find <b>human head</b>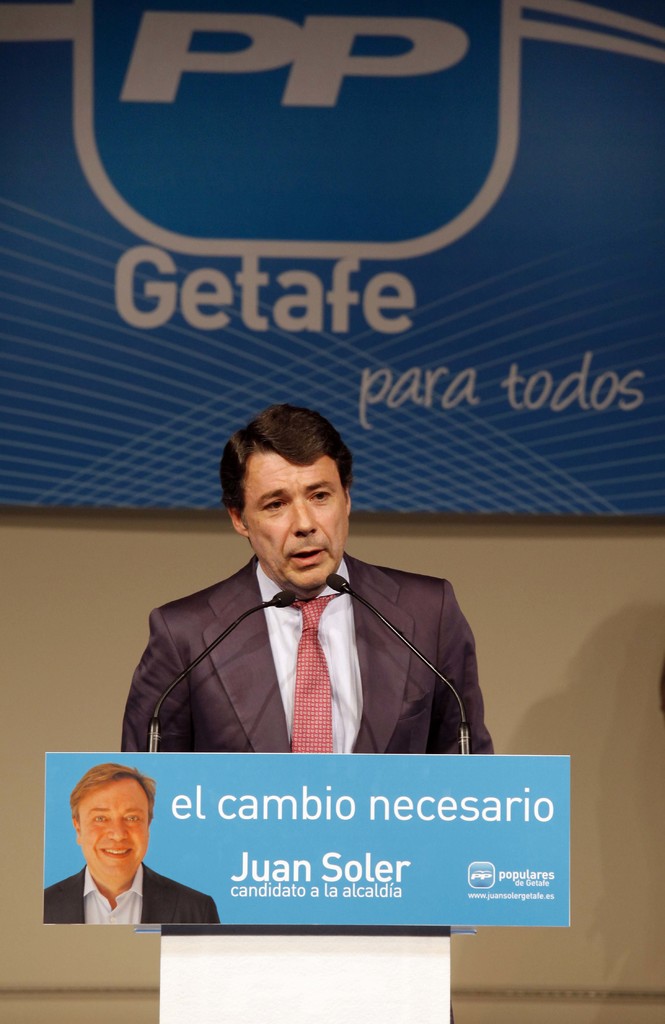
left=68, top=760, right=156, bottom=888
